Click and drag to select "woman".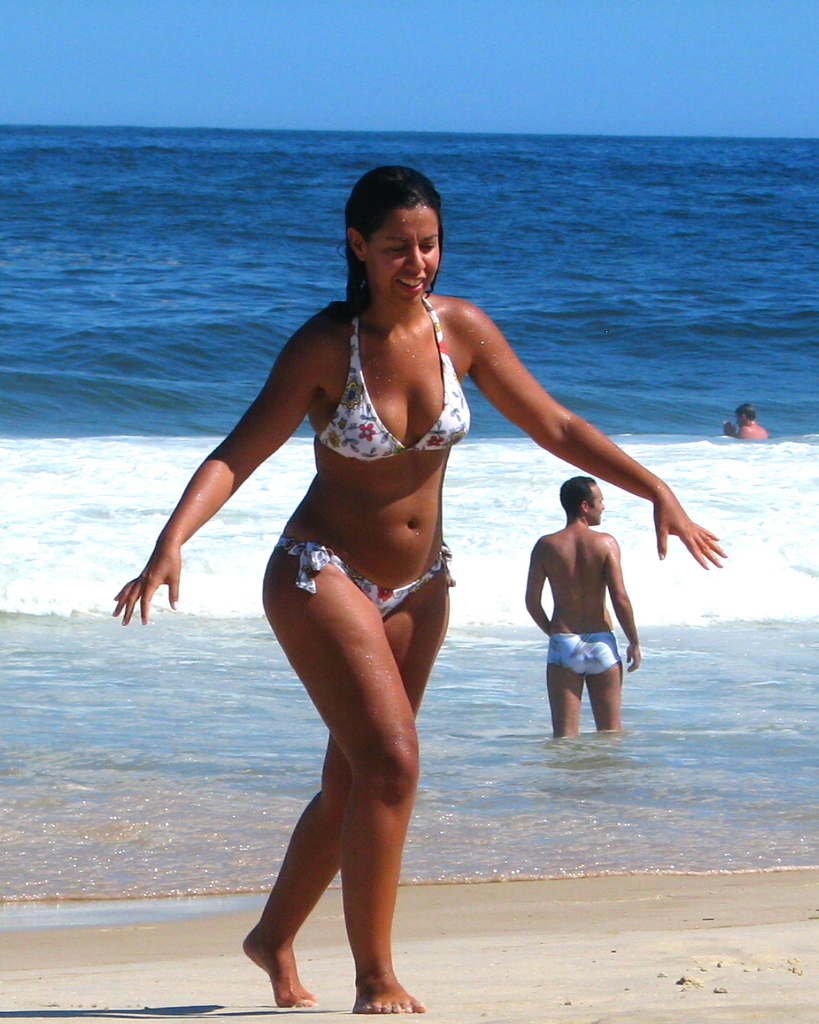
Selection: [110,156,727,1014].
